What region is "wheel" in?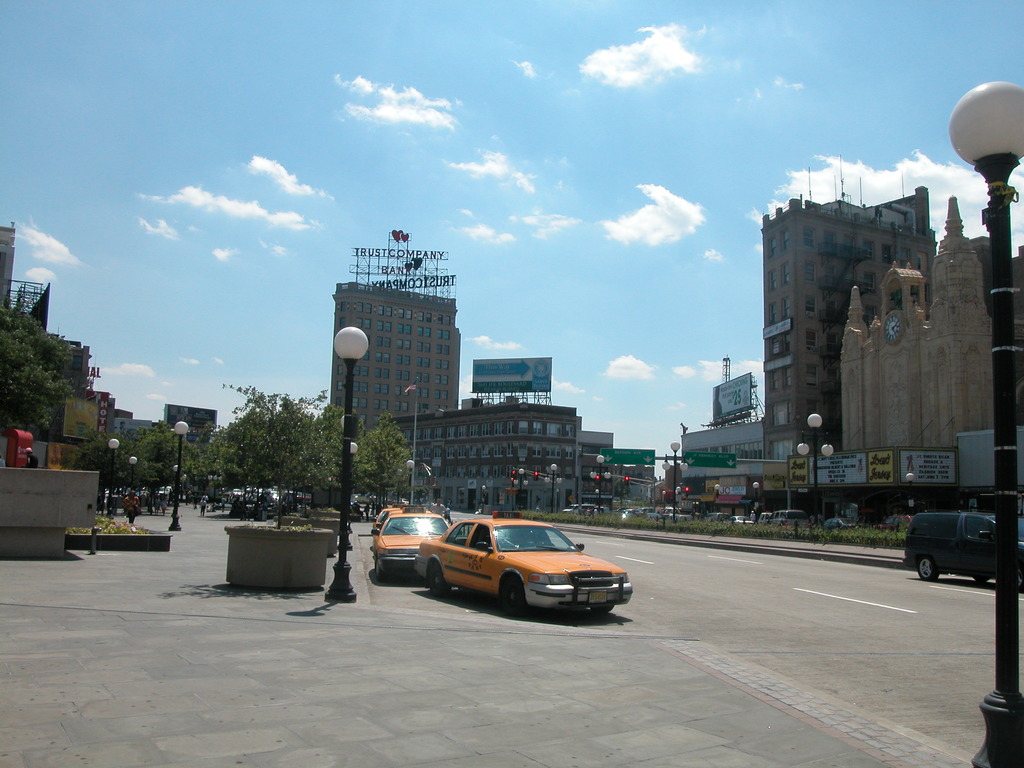
select_region(493, 575, 531, 621).
